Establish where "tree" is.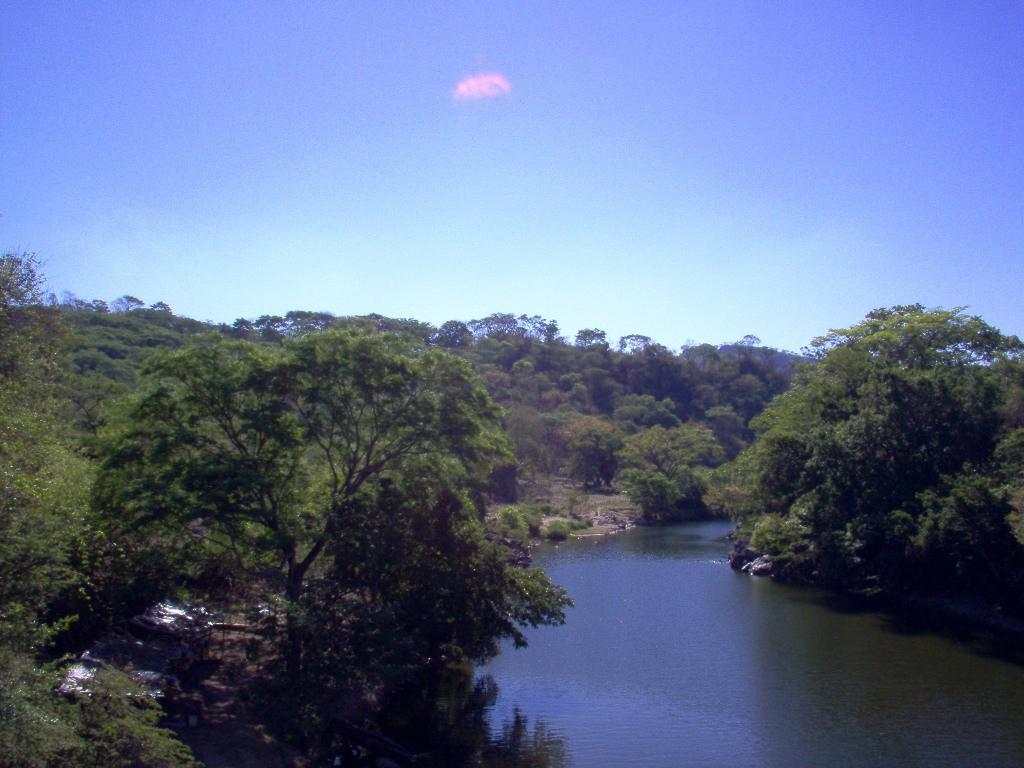
Established at 78/320/567/762.
